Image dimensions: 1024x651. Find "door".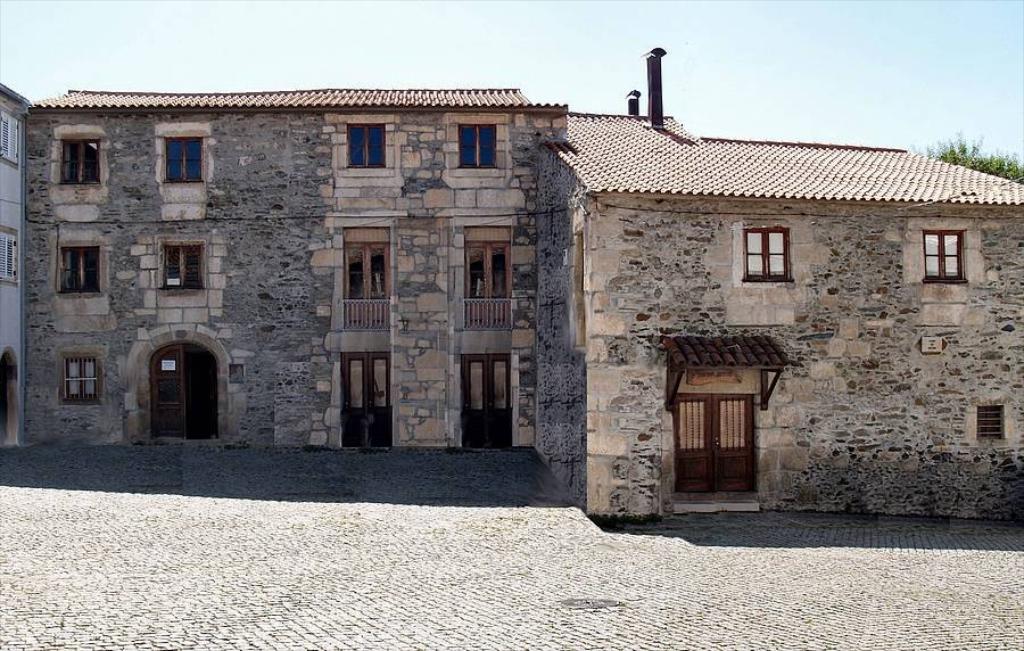
bbox(669, 395, 759, 501).
